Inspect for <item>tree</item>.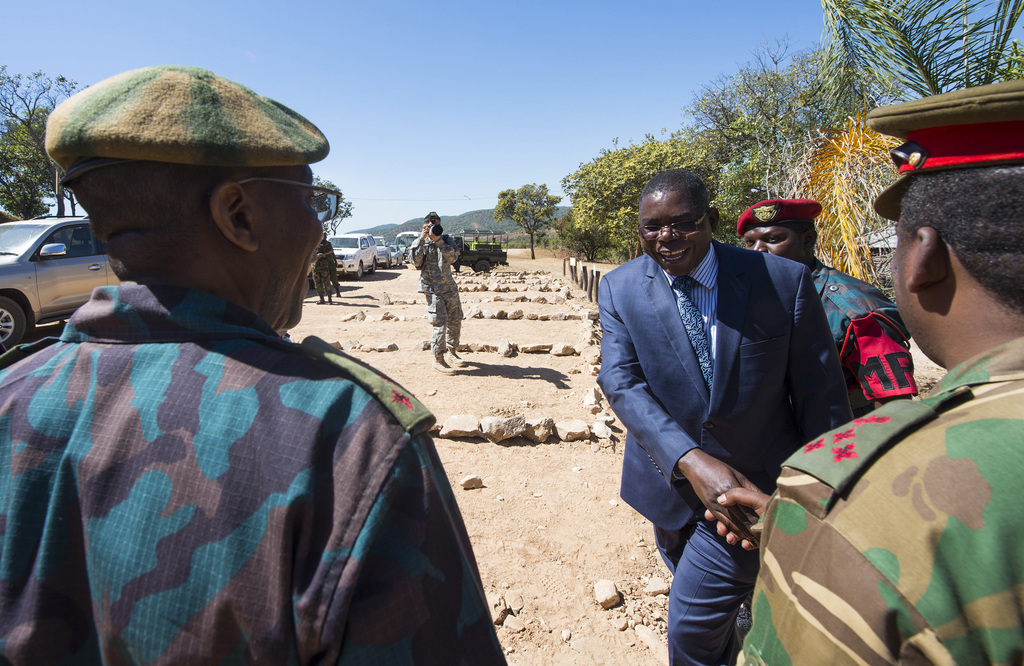
Inspection: {"x1": 314, "y1": 170, "x2": 353, "y2": 238}.
